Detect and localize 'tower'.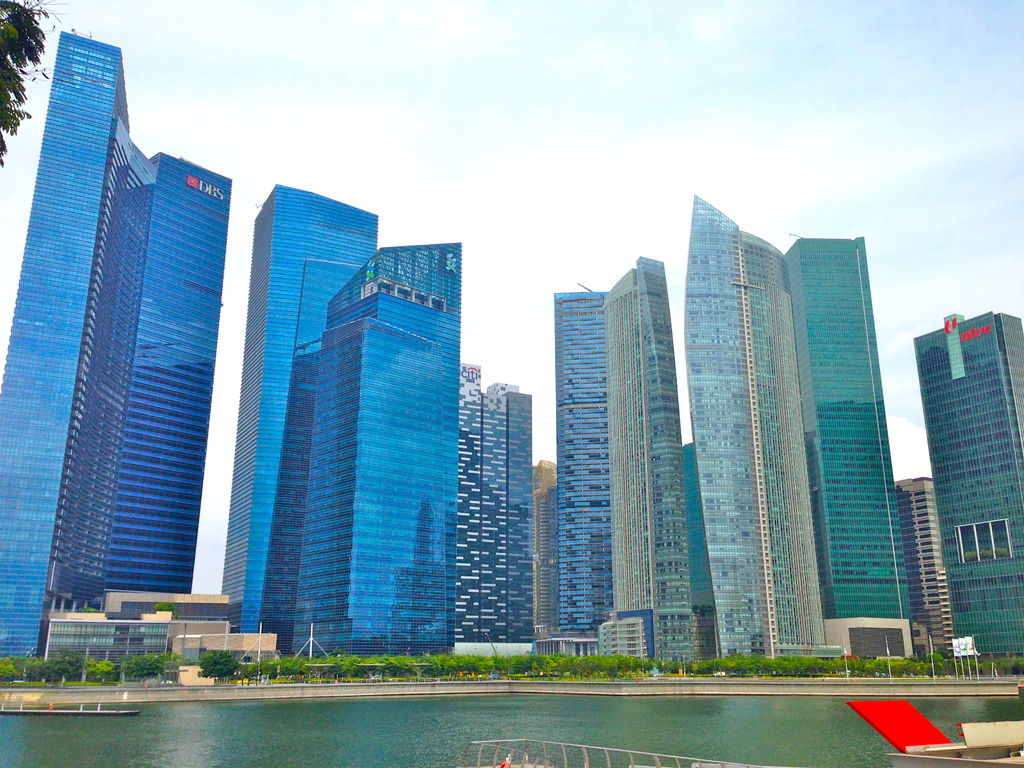
Localized at region(218, 203, 380, 641).
